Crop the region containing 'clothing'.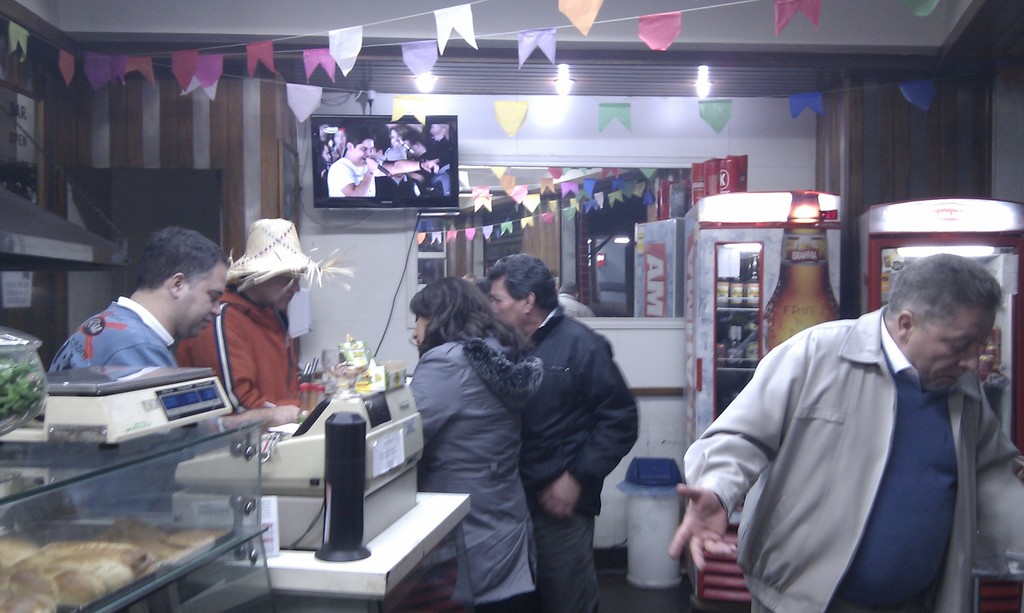
Crop region: left=55, top=298, right=182, bottom=372.
